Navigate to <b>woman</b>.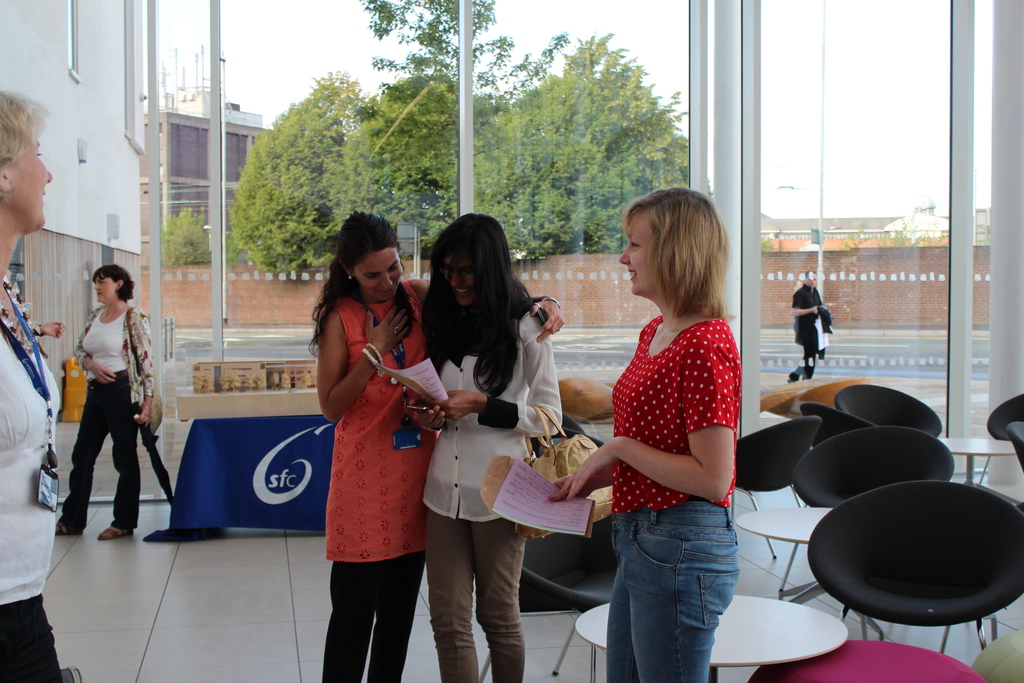
Navigation target: select_region(51, 261, 163, 546).
